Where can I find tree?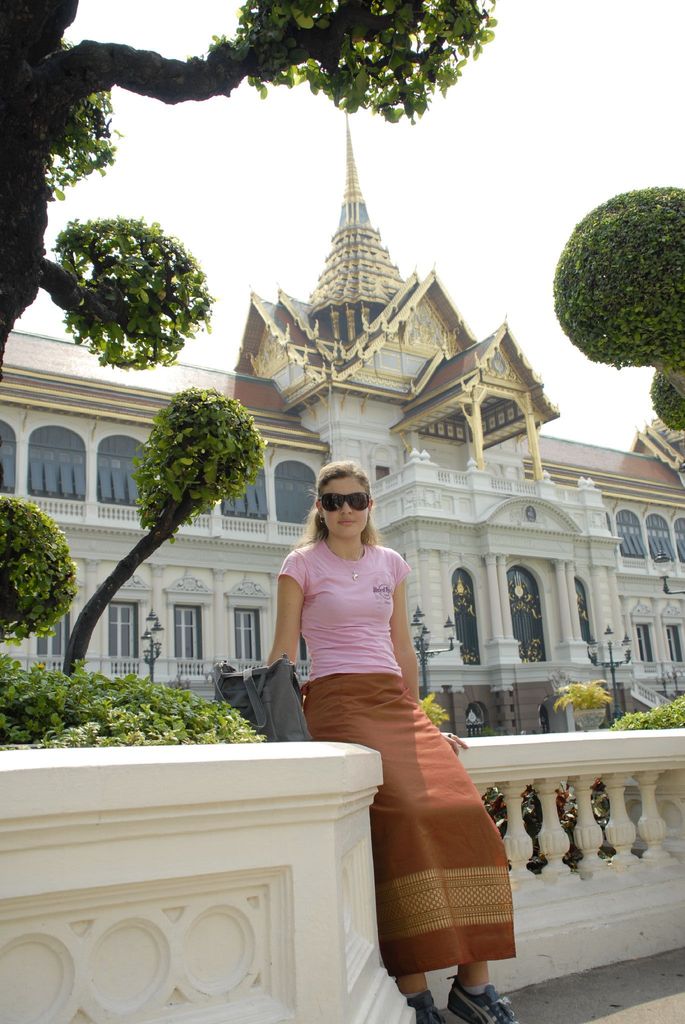
You can find it at pyautogui.locateOnScreen(55, 390, 272, 686).
